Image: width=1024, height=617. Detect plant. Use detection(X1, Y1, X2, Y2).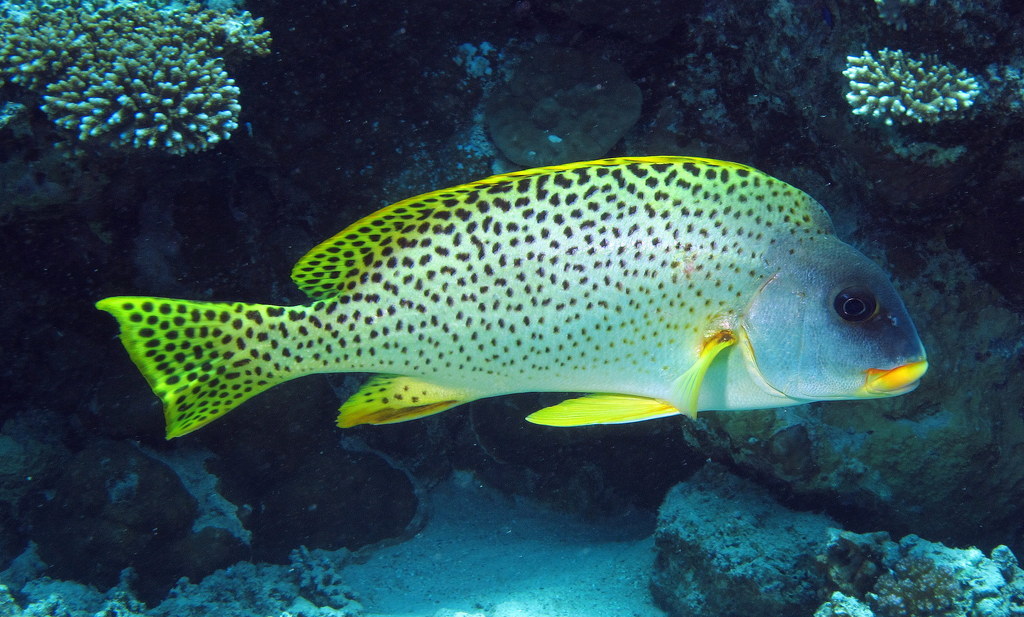
detection(841, 45, 979, 129).
